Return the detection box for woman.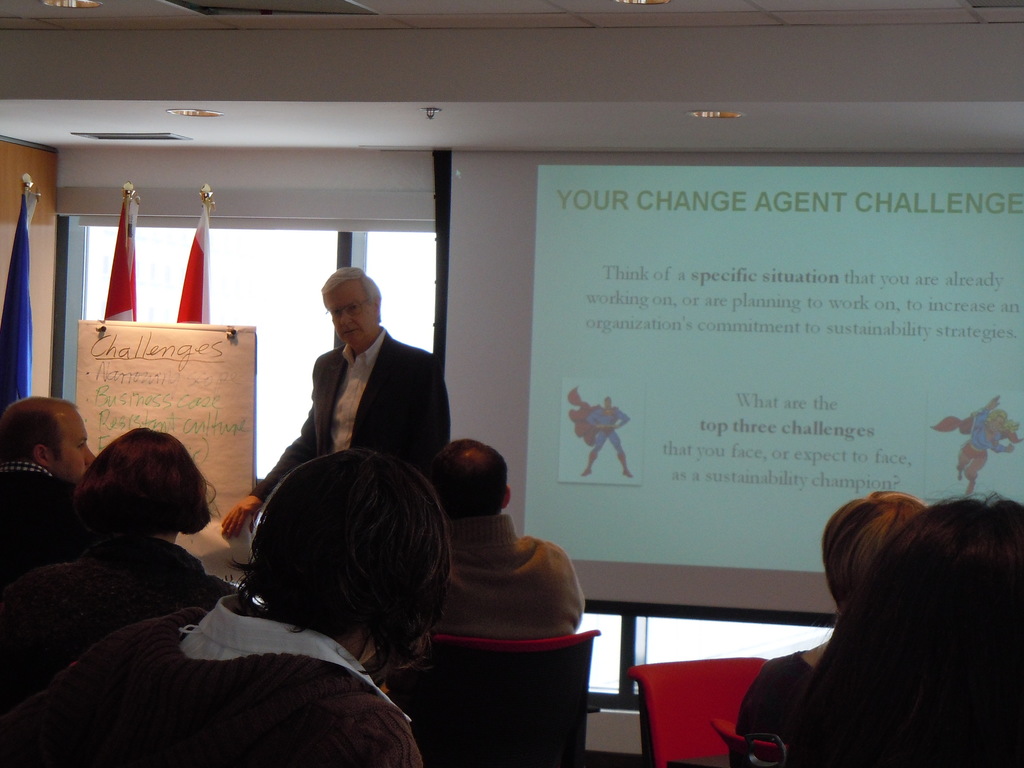
bbox=(731, 488, 927, 751).
